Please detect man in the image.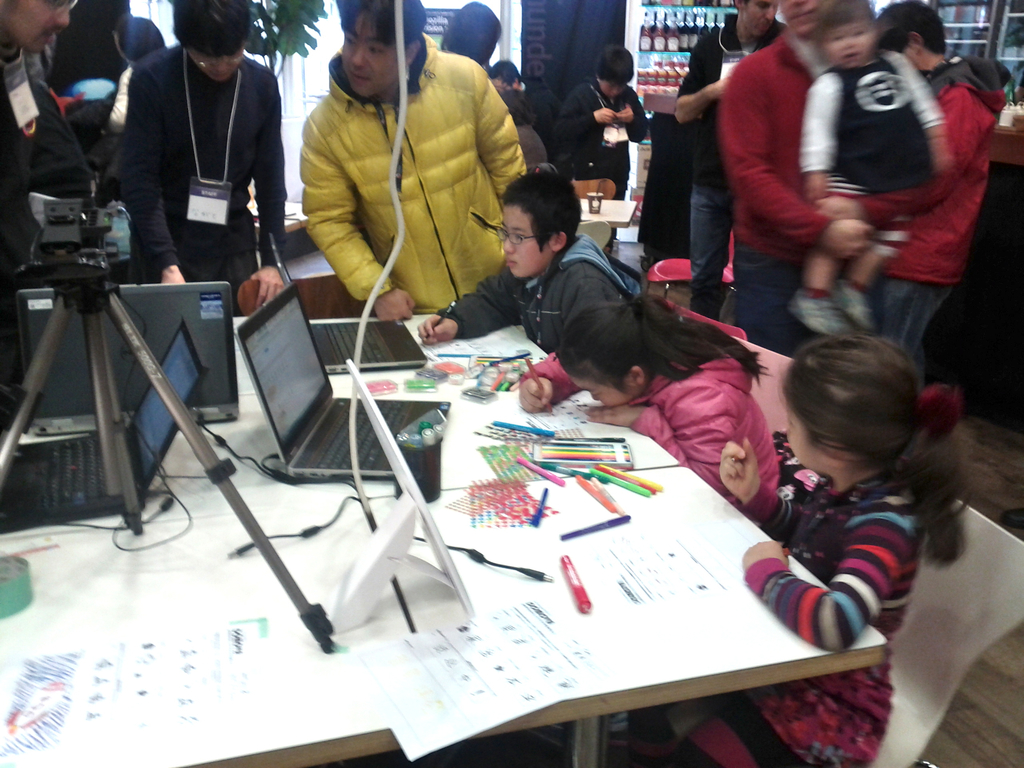
l=719, t=0, r=957, b=349.
